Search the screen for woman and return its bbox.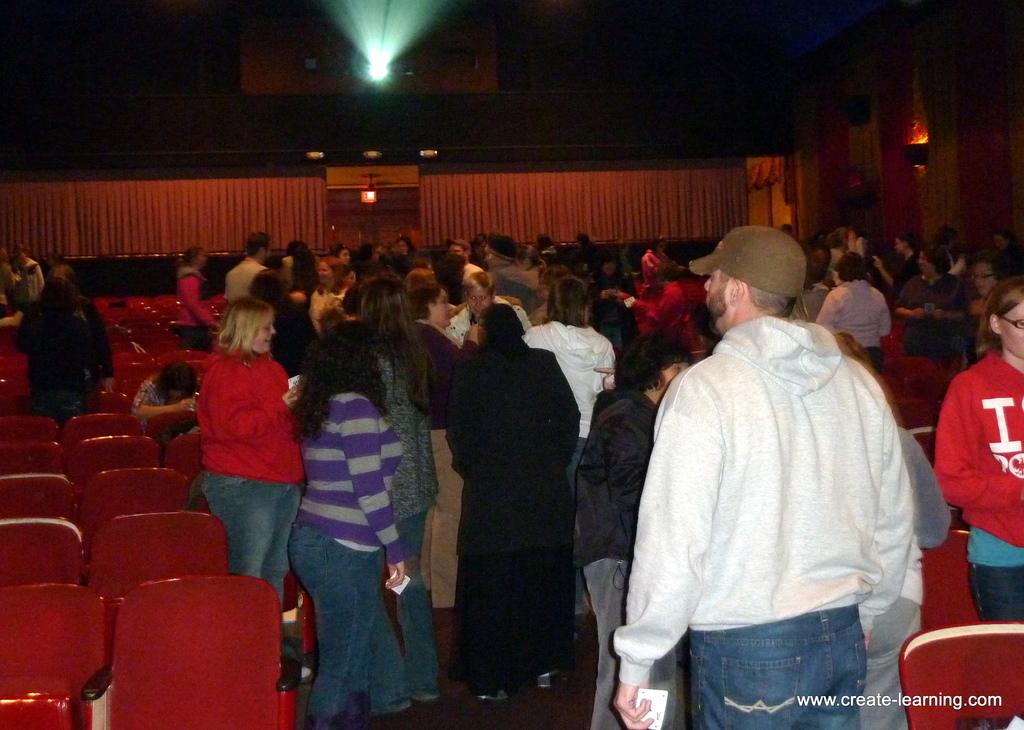
Found: 932/278/1023/624.
